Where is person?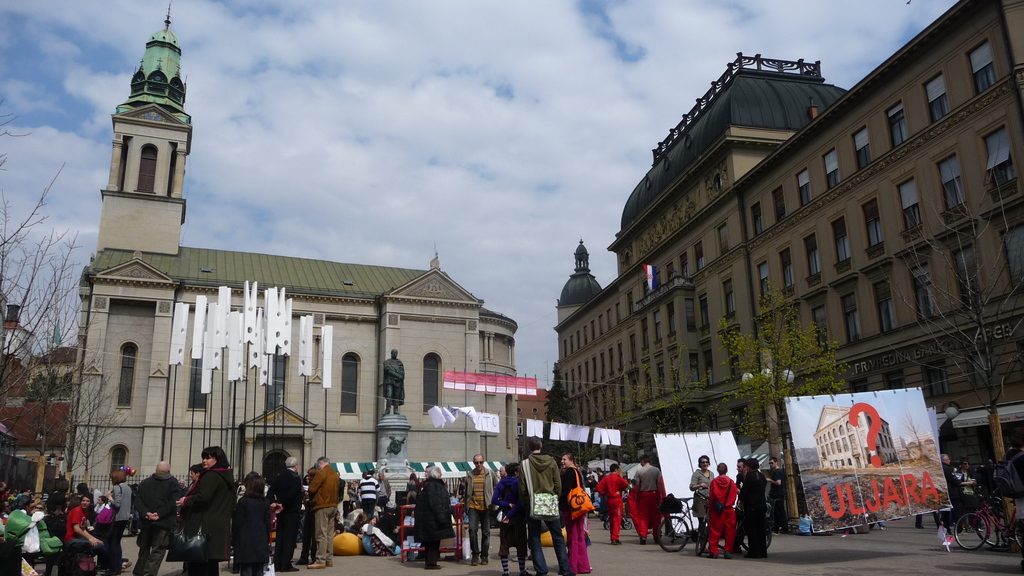
{"x1": 587, "y1": 456, "x2": 634, "y2": 545}.
